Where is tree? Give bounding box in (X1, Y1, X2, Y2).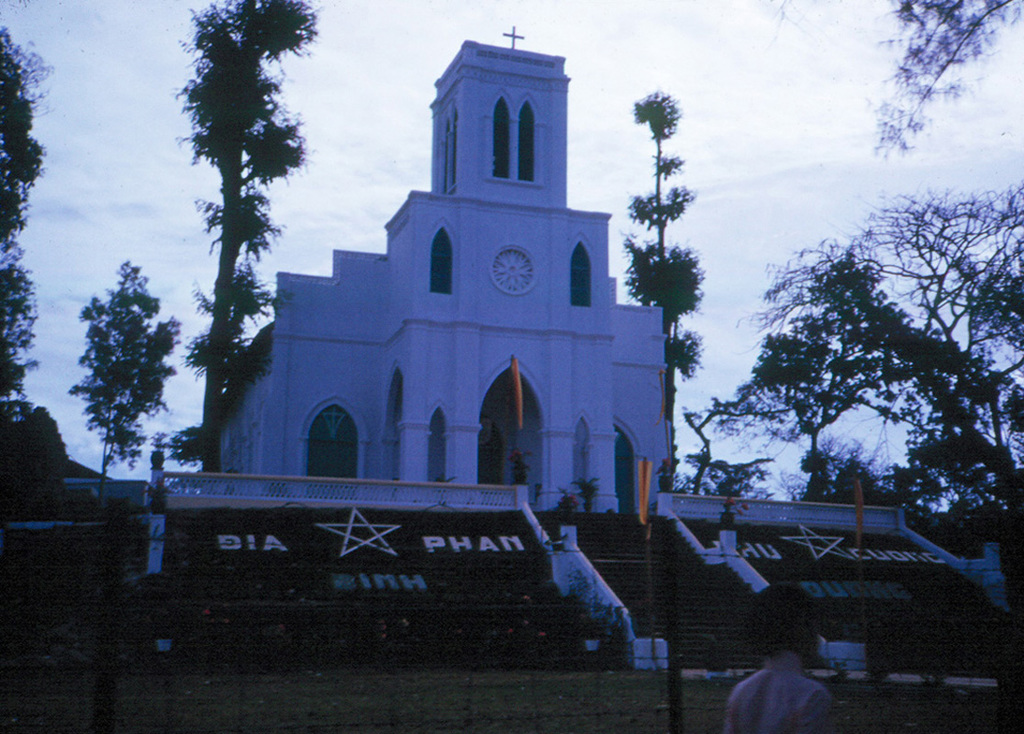
(164, 0, 324, 473).
